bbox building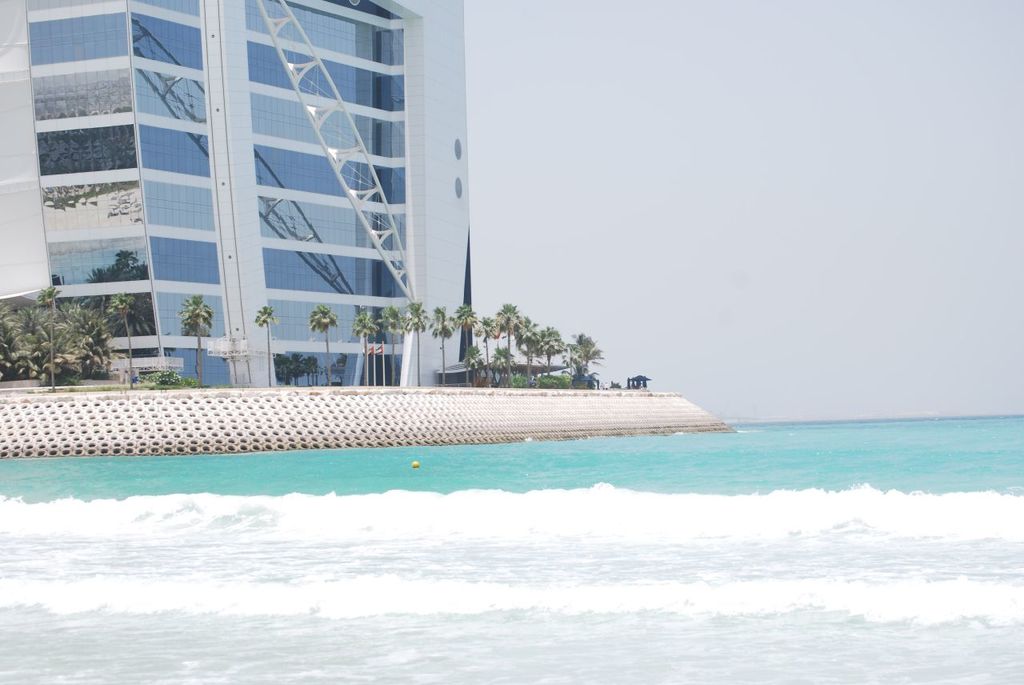
locate(0, 0, 476, 387)
